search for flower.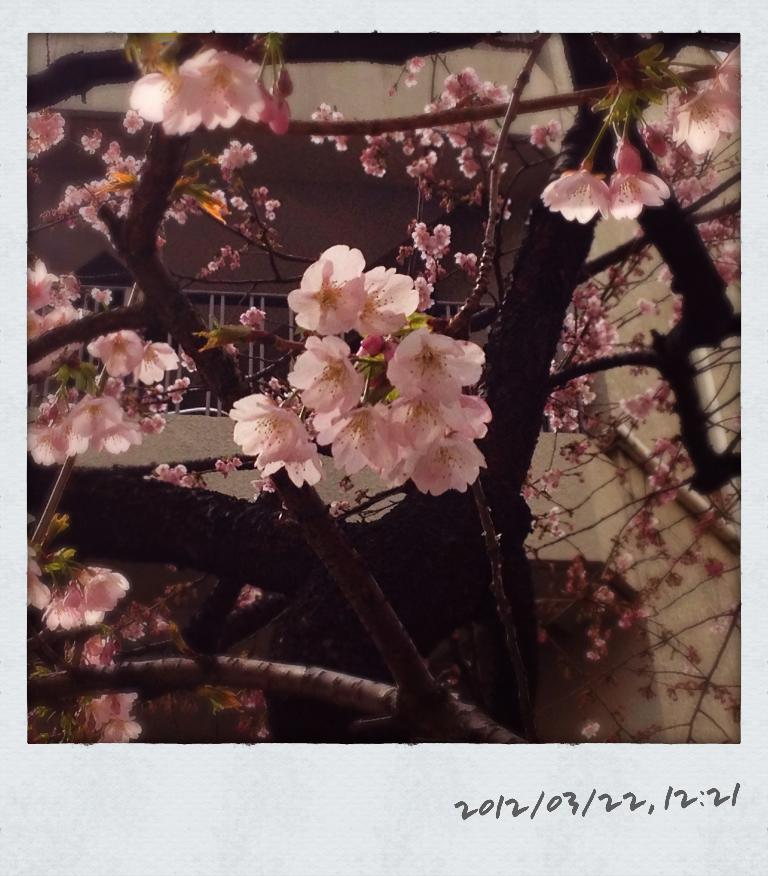
Found at bbox=(361, 148, 383, 176).
